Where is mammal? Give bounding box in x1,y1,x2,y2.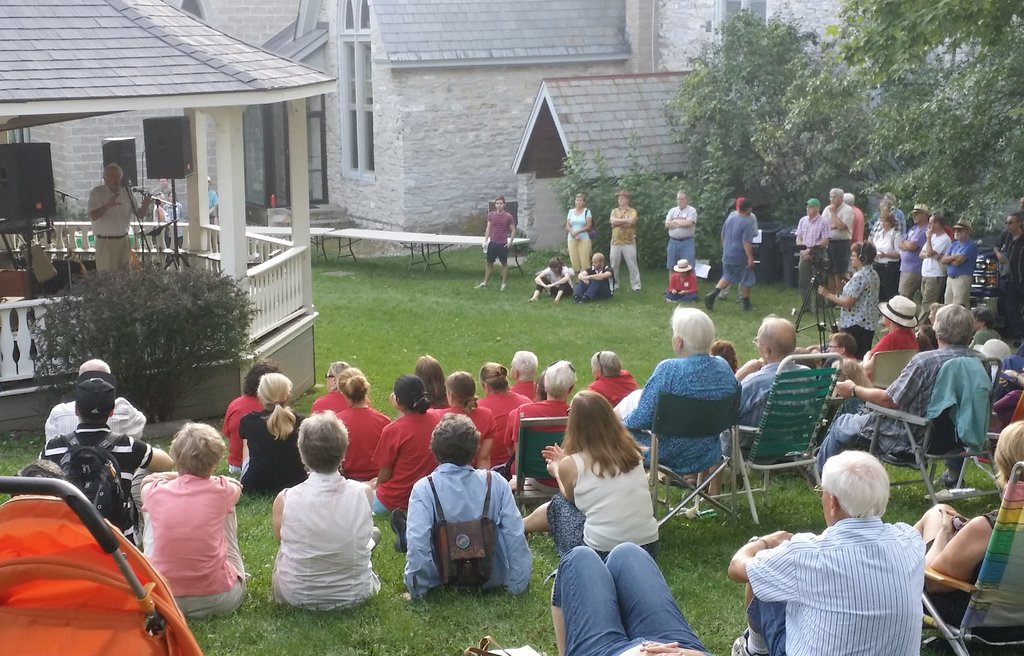
861,300,916,357.
